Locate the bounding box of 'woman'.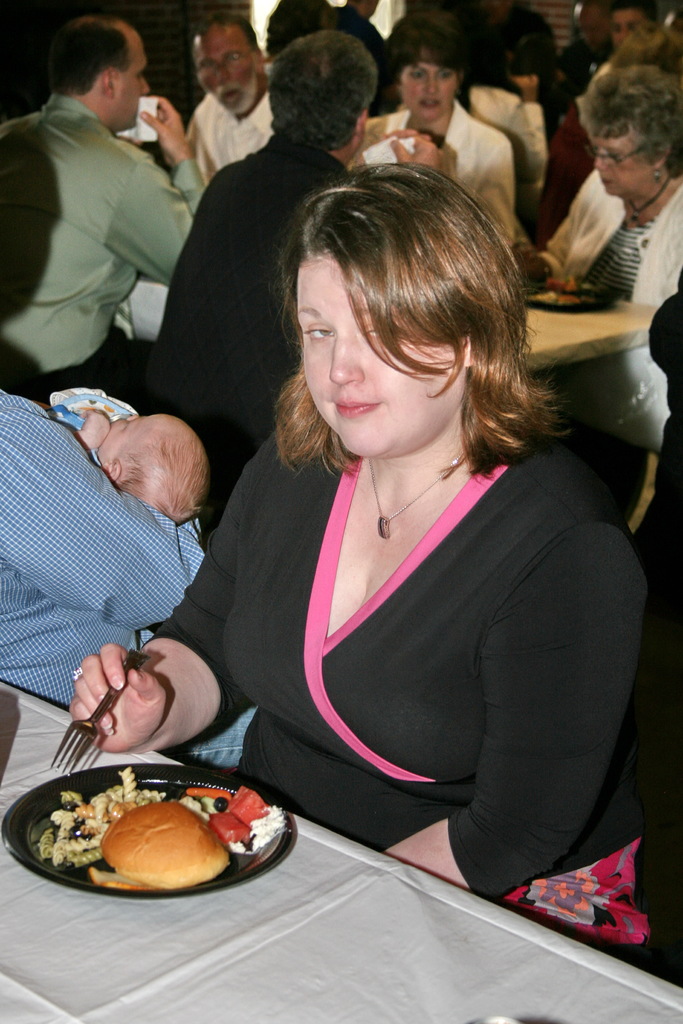
Bounding box: (x1=529, y1=67, x2=682, y2=461).
